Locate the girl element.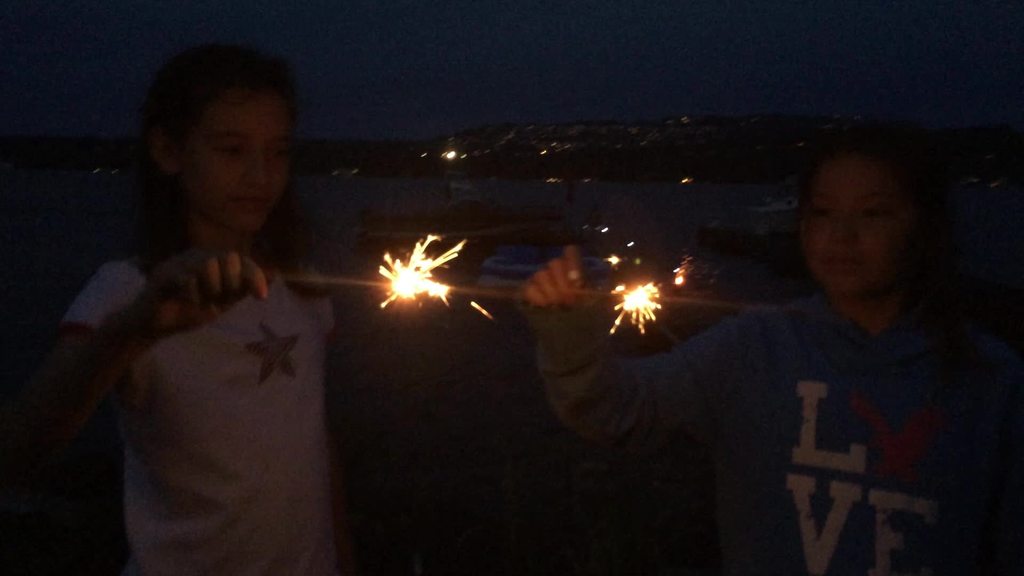
Element bbox: [left=38, top=45, right=330, bottom=575].
